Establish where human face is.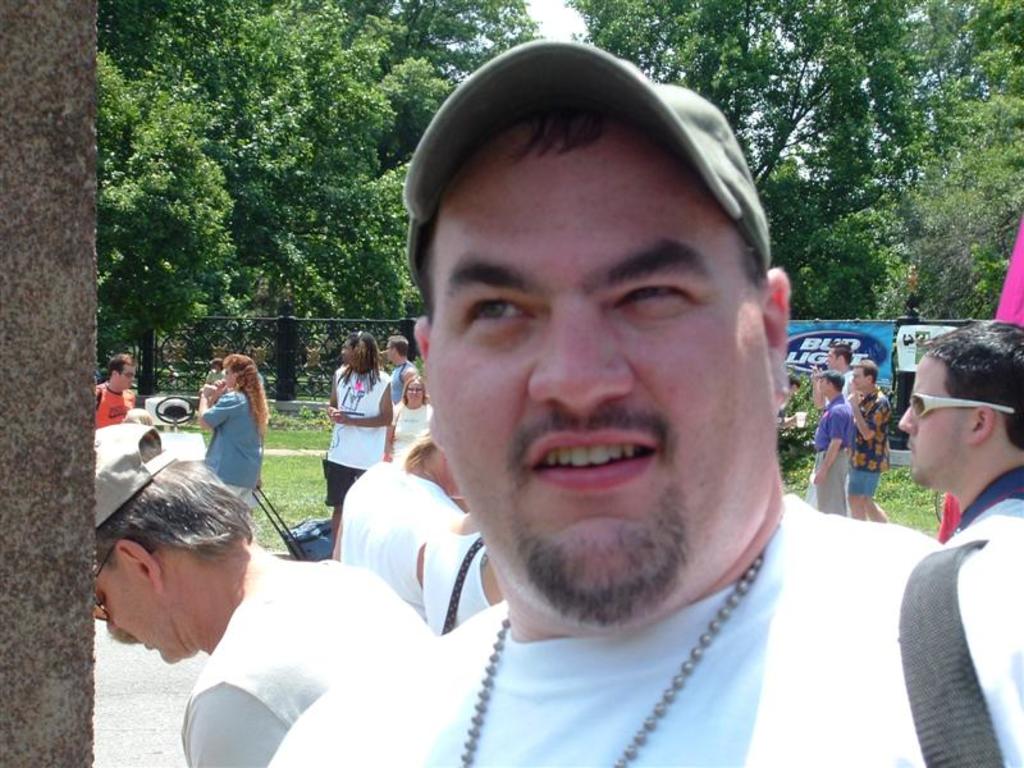
Established at {"x1": 896, "y1": 358, "x2": 968, "y2": 481}.
